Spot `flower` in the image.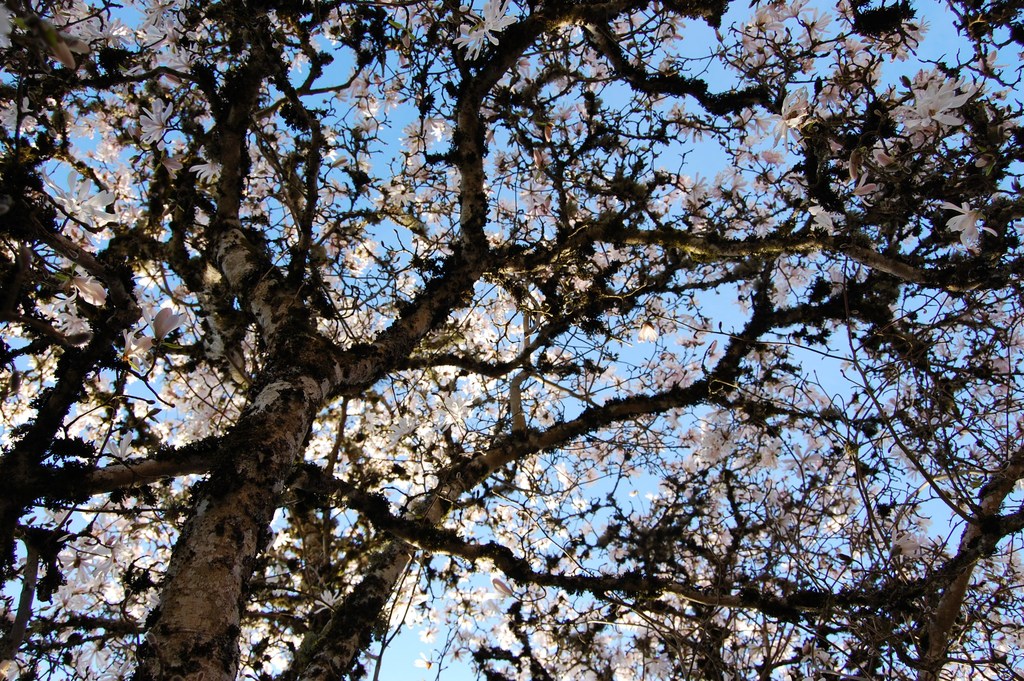
`flower` found at x1=942 y1=198 x2=996 y2=239.
